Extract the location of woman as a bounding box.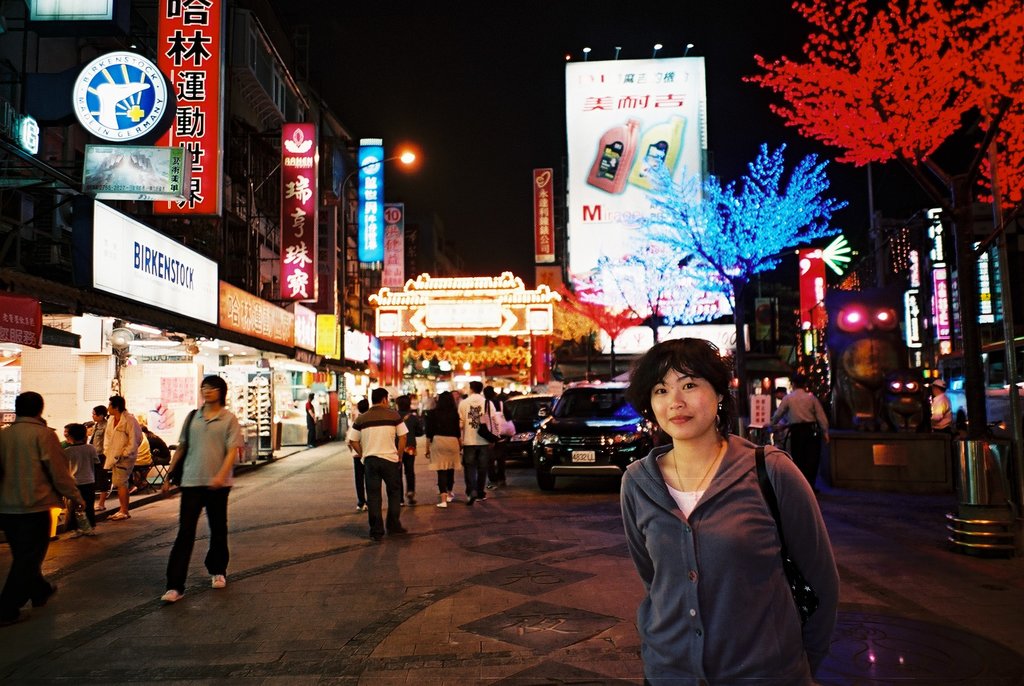
region(608, 307, 806, 685).
